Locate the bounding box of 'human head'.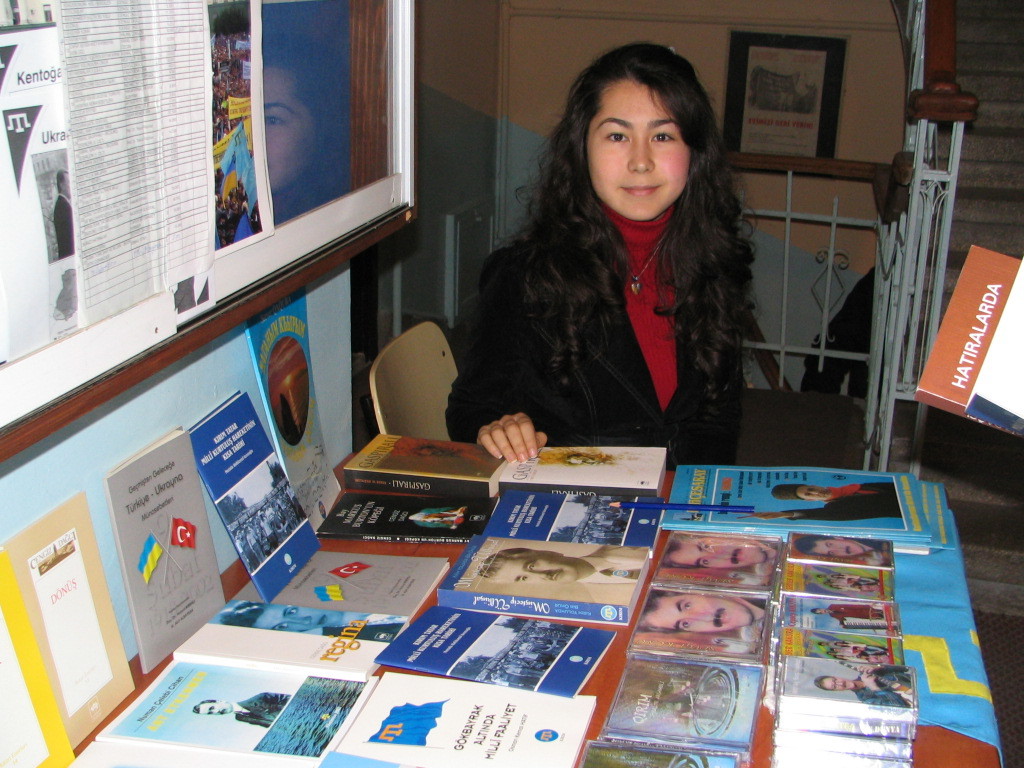
Bounding box: select_region(774, 480, 838, 507).
